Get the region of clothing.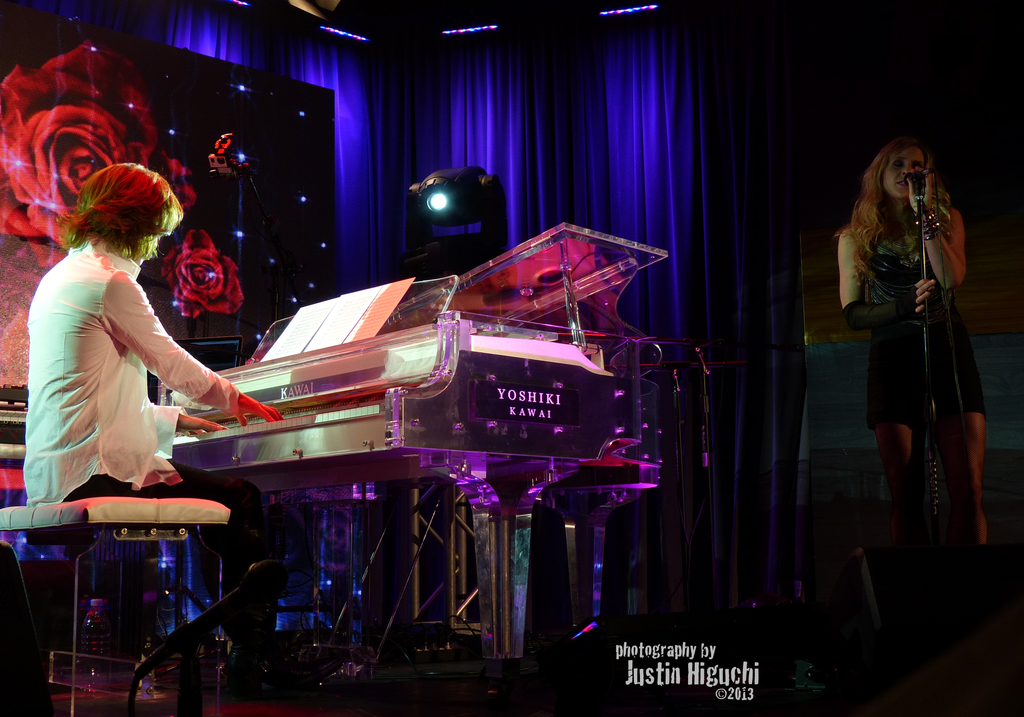
box=[847, 225, 993, 431].
